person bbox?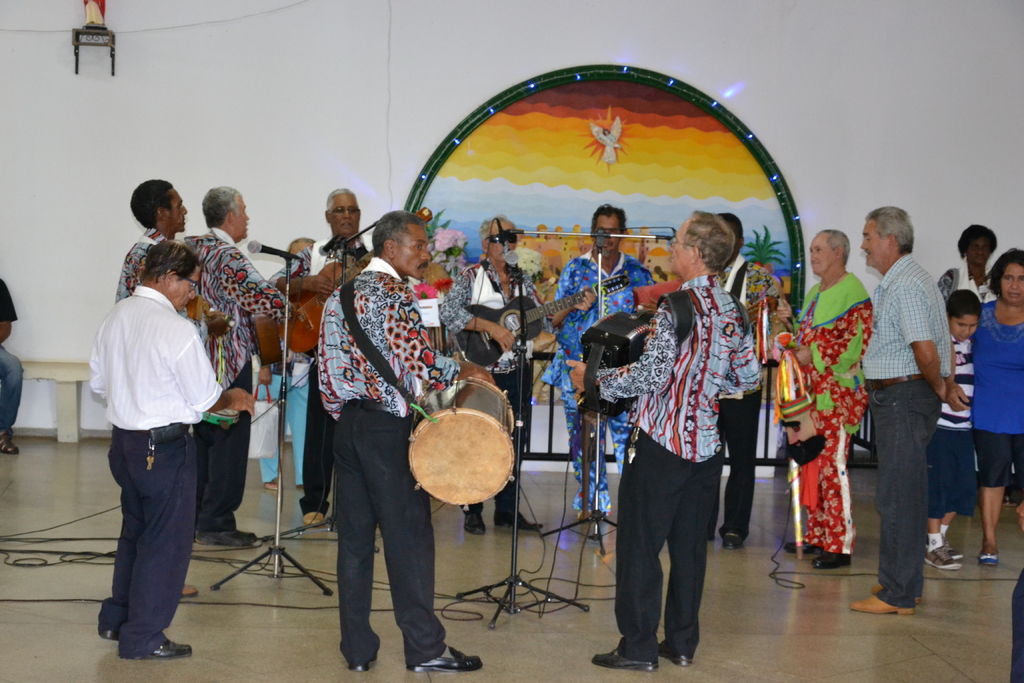
(left=440, top=210, right=557, bottom=541)
